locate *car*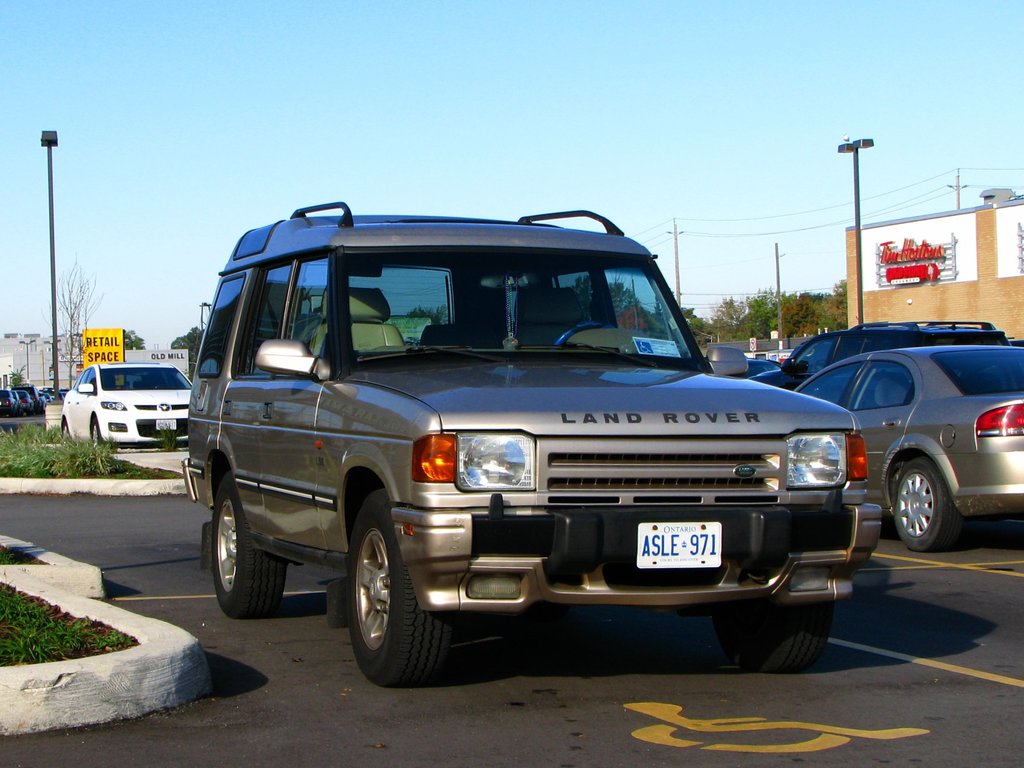
bbox=[742, 357, 778, 377]
